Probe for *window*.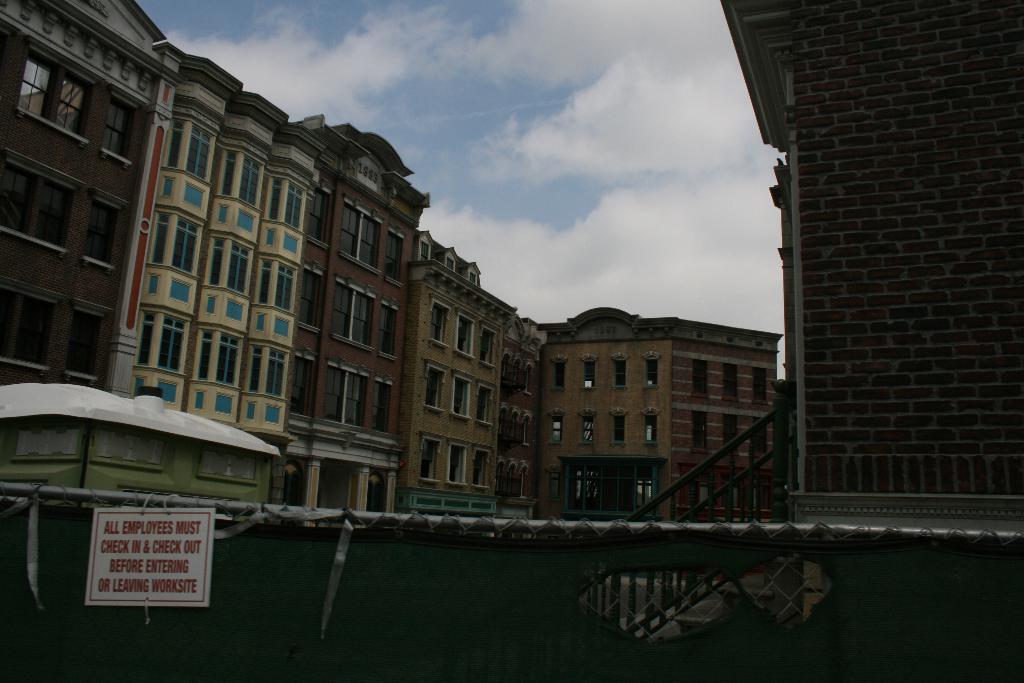
Probe result: x1=332 y1=272 x2=376 y2=355.
